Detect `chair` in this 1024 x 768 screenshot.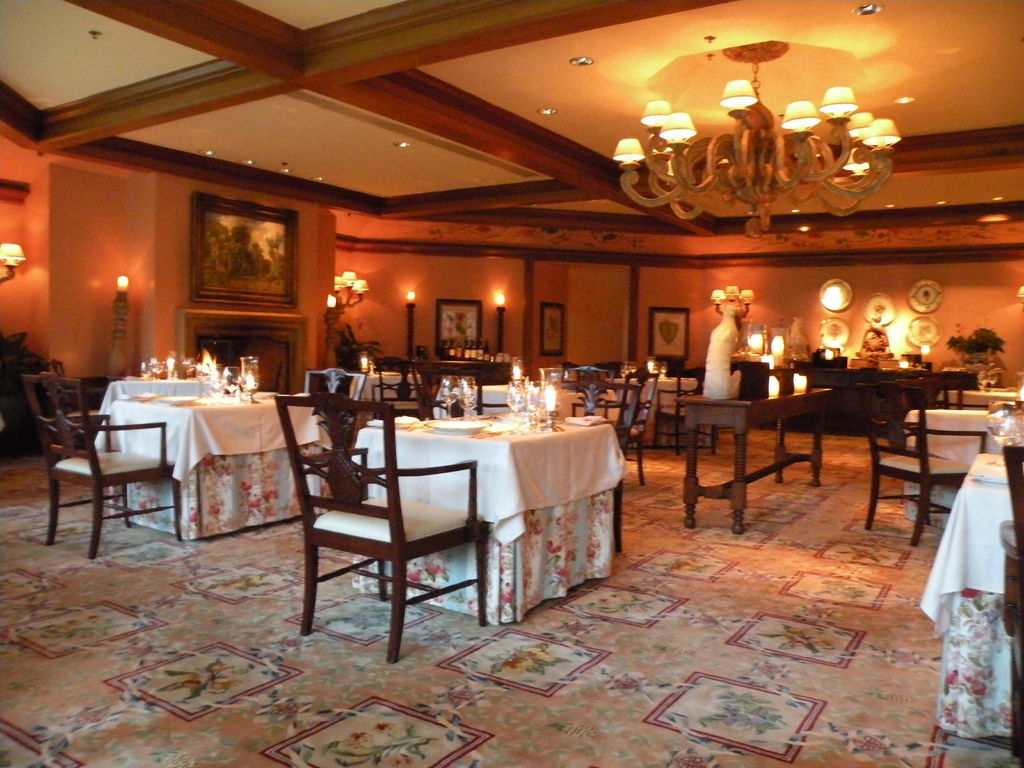
Detection: l=998, t=442, r=1023, b=767.
